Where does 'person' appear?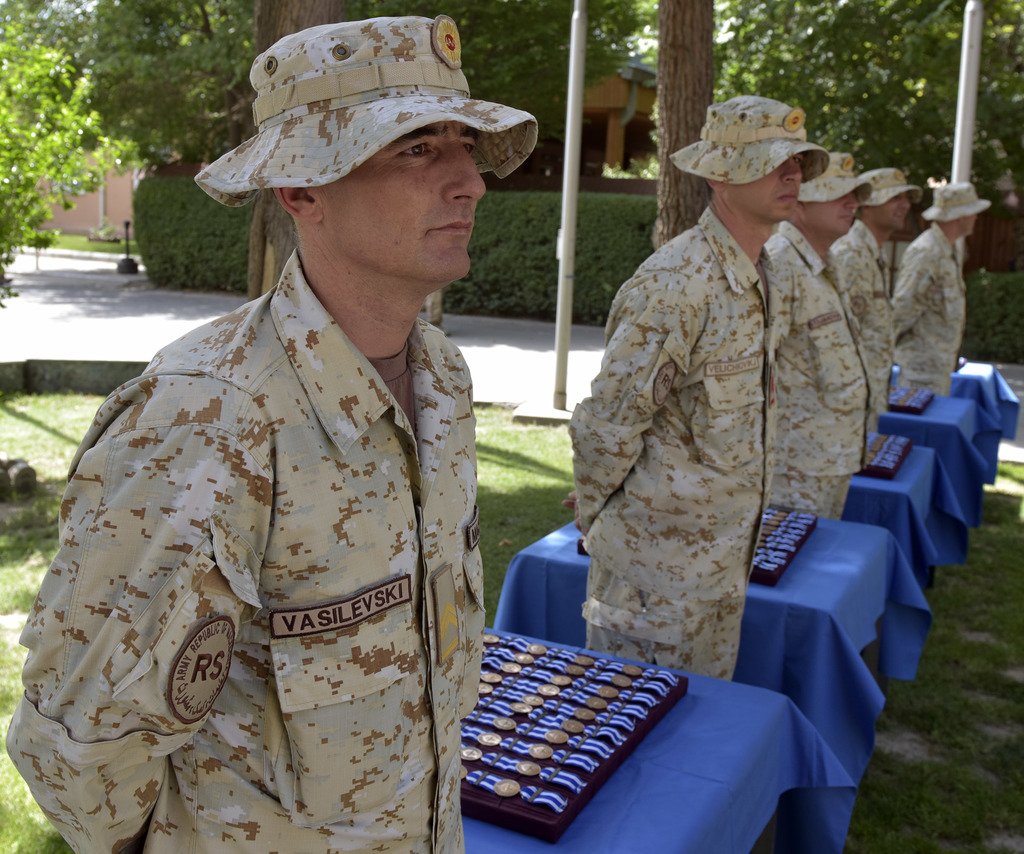
Appears at <bbox>826, 159, 927, 434</bbox>.
